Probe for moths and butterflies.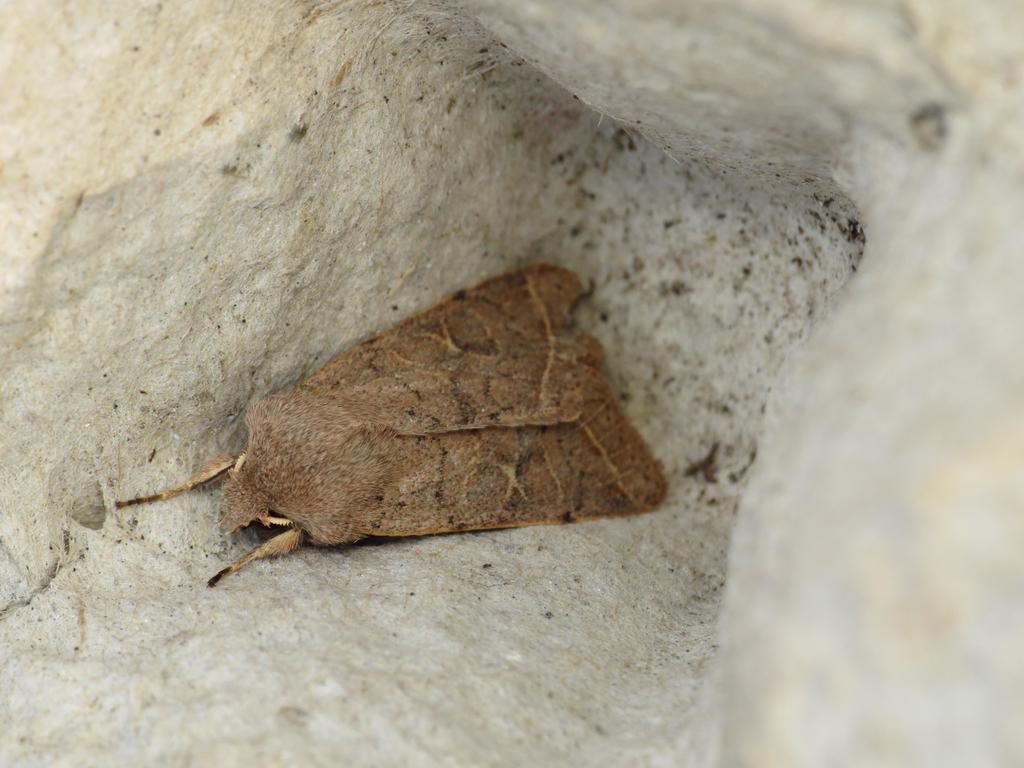
Probe result: 113/265/676/594.
